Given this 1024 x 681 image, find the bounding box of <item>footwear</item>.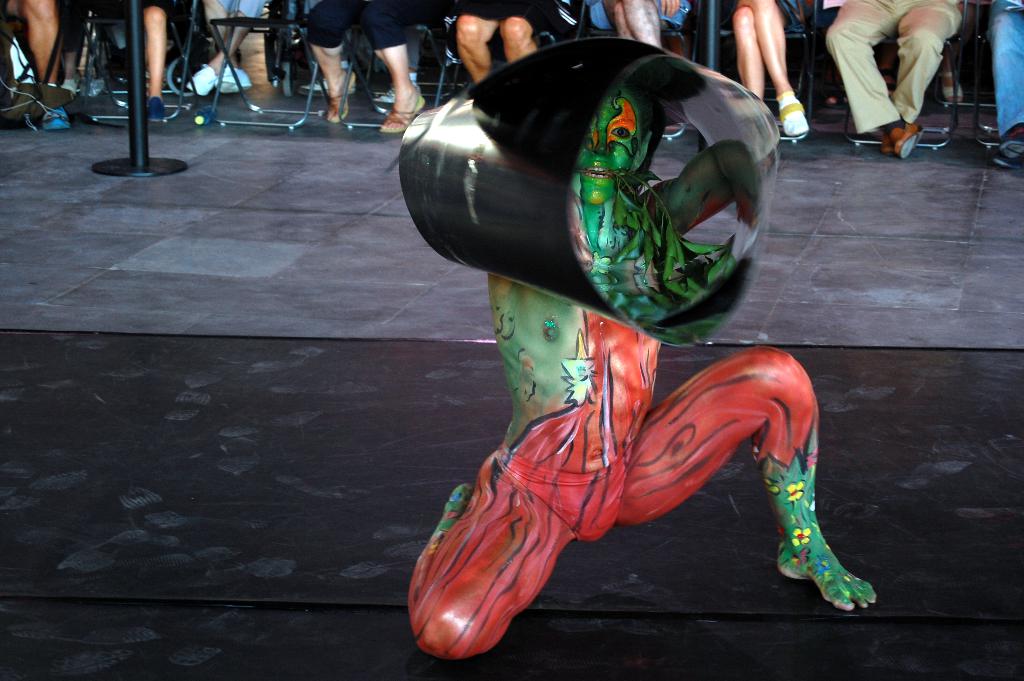
<box>215,68,252,93</box>.
